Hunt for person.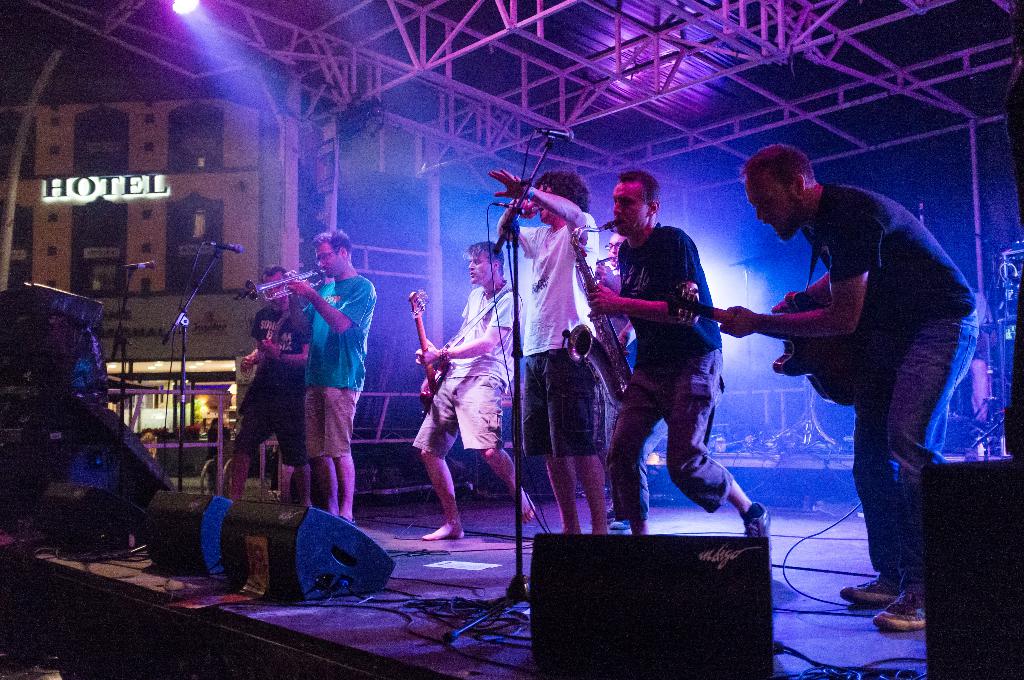
Hunted down at bbox=(584, 166, 774, 542).
